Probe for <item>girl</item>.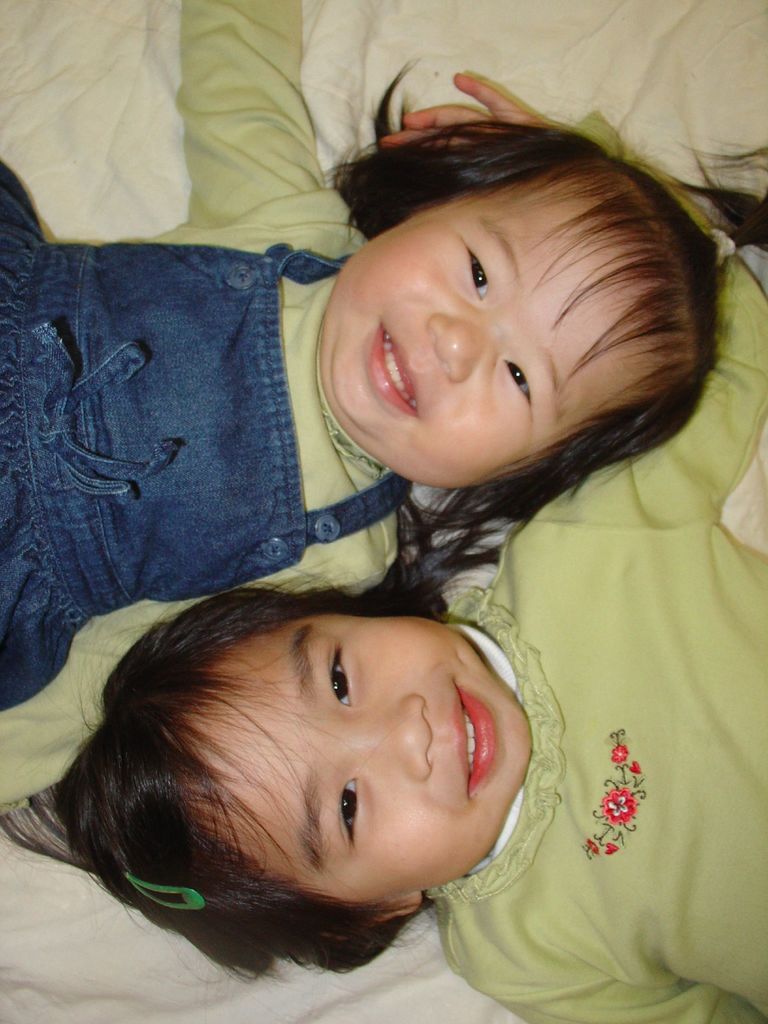
Probe result: x1=0, y1=0, x2=731, y2=820.
